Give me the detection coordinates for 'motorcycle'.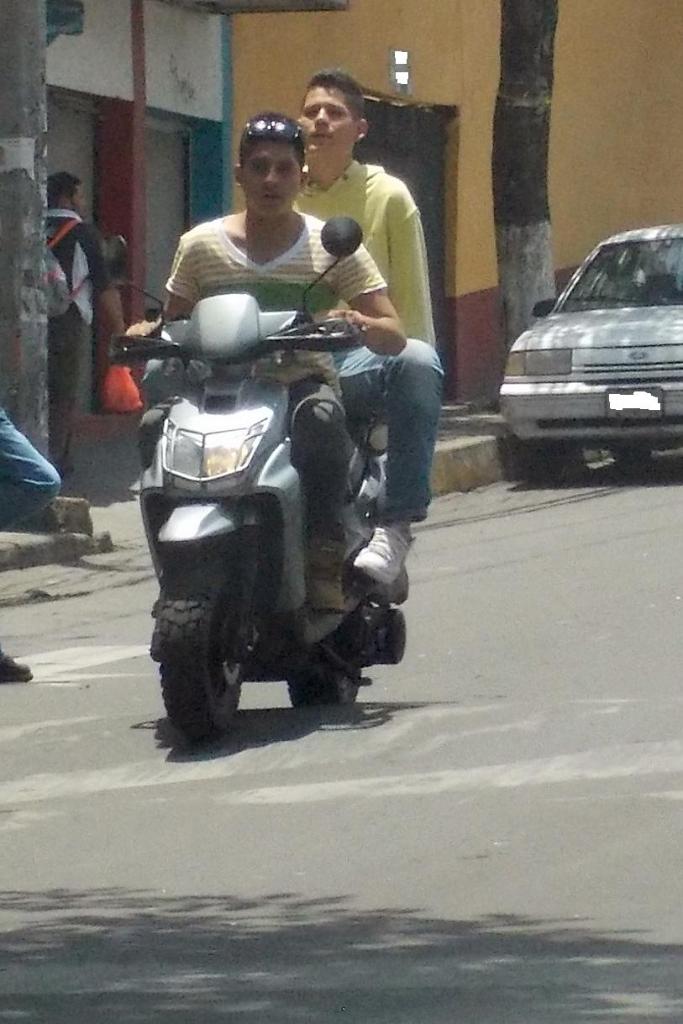
{"left": 121, "top": 256, "right": 446, "bottom": 759}.
